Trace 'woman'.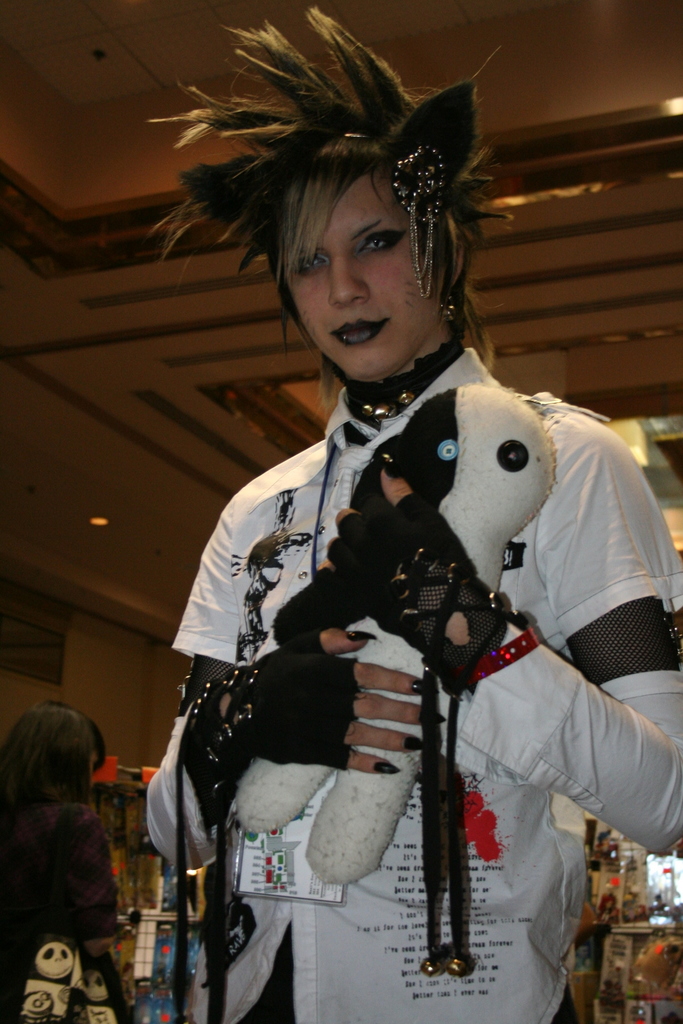
Traced to <region>129, 29, 664, 1023</region>.
